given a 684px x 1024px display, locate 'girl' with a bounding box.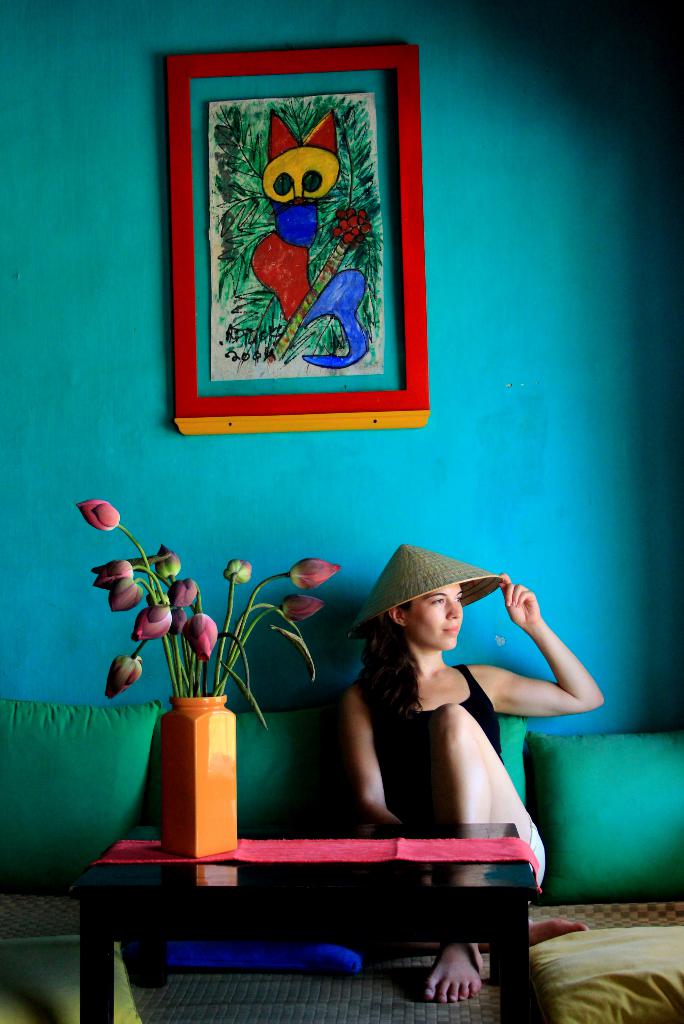
Located: x1=344, y1=542, x2=601, y2=1004.
